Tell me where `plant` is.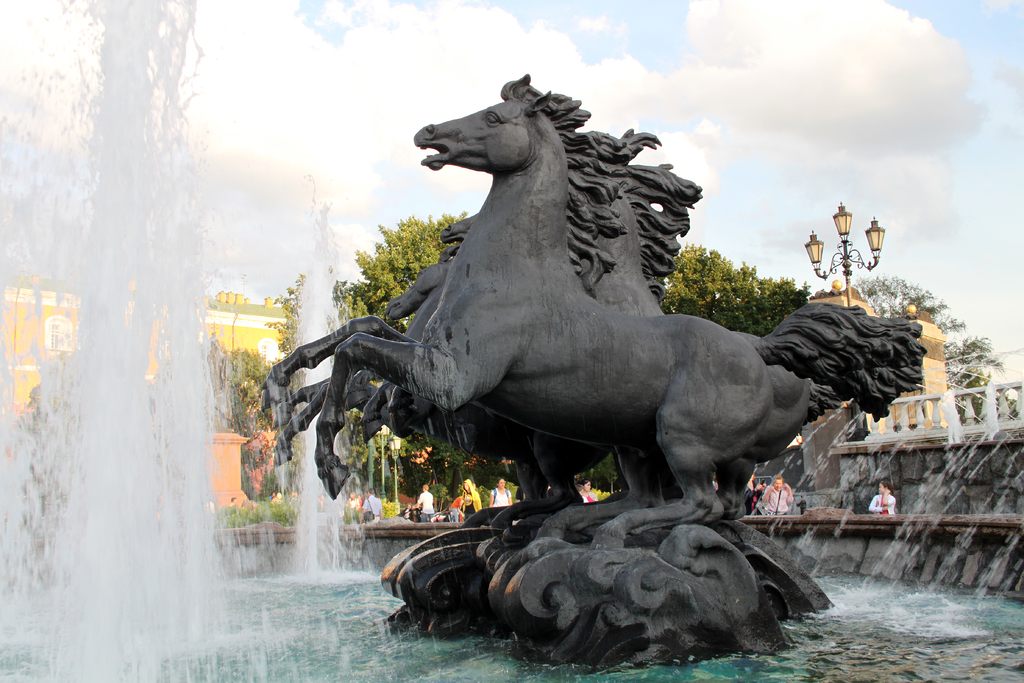
`plant` is at (212,488,374,528).
